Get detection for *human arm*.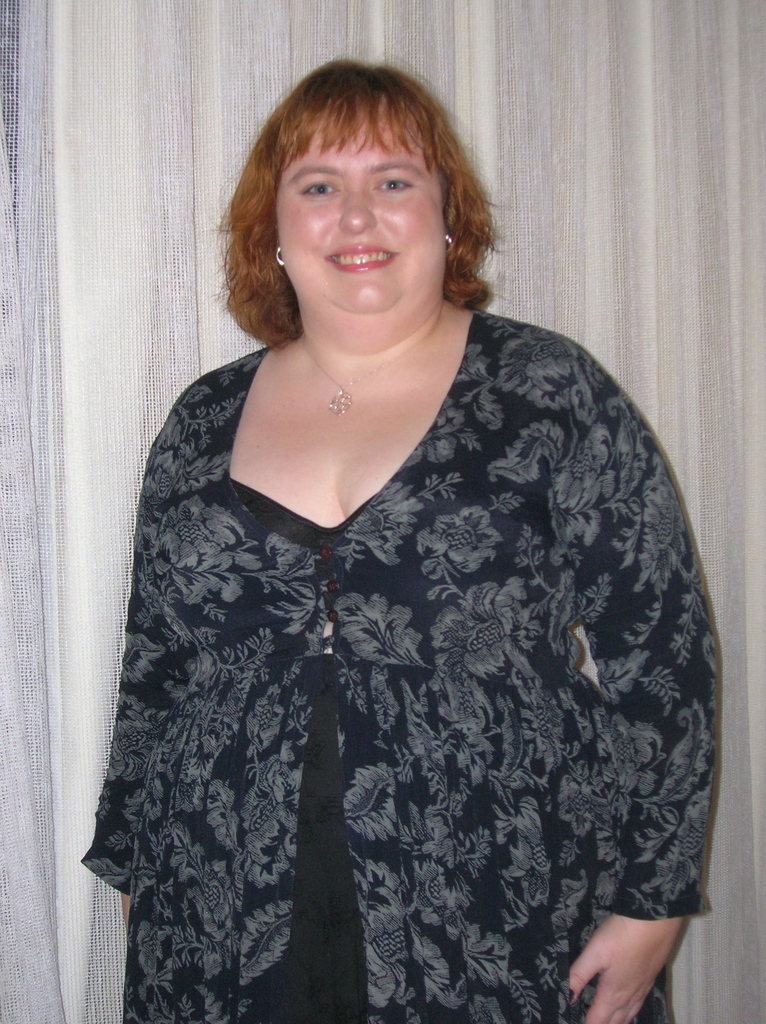
Detection: select_region(570, 372, 722, 1023).
